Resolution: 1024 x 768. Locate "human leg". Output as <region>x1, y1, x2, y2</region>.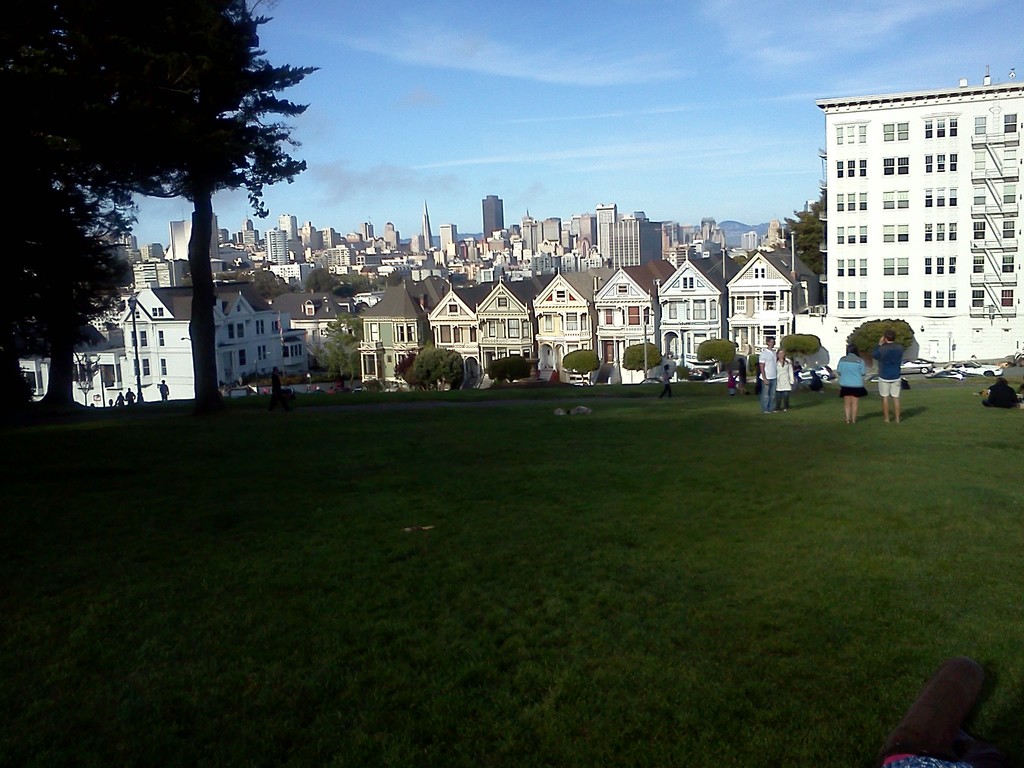
<region>771, 383, 772, 404</region>.
